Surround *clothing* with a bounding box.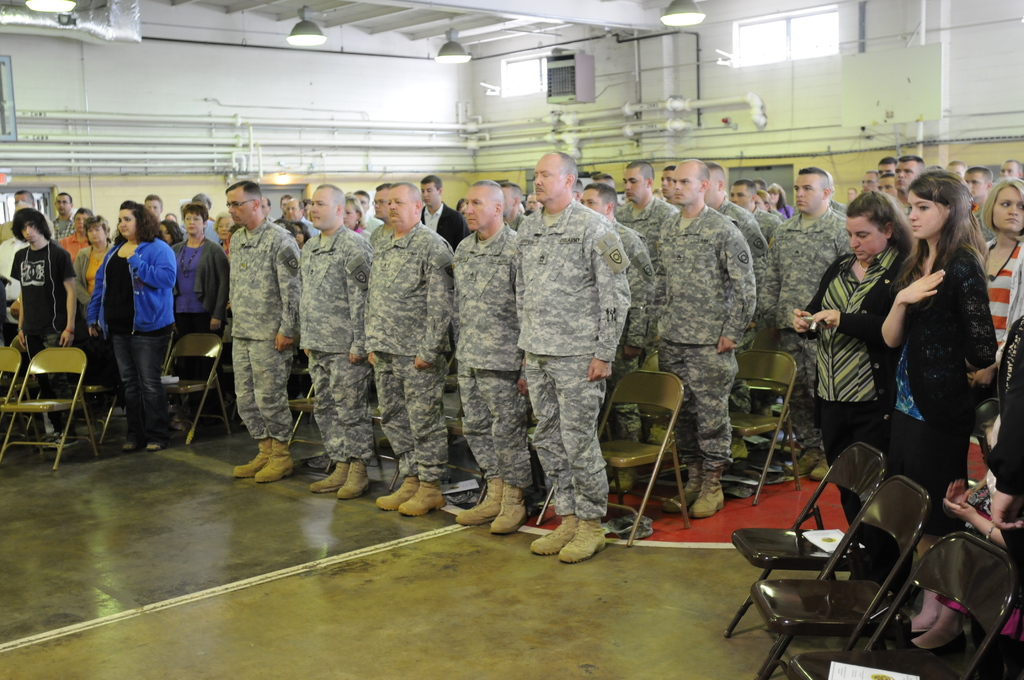
<bbox>0, 234, 22, 341</bbox>.
